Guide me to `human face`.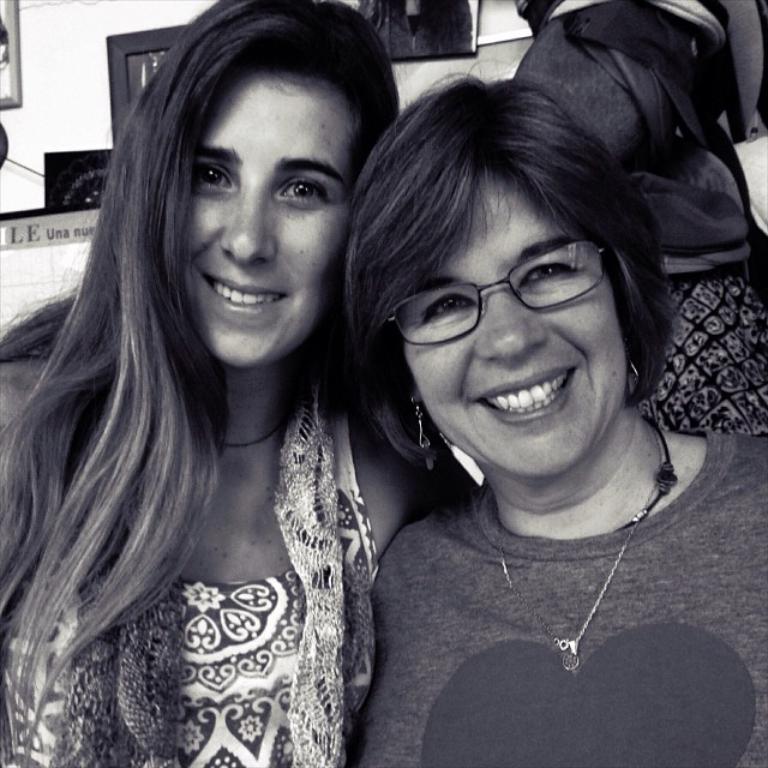
Guidance: [181,83,347,372].
